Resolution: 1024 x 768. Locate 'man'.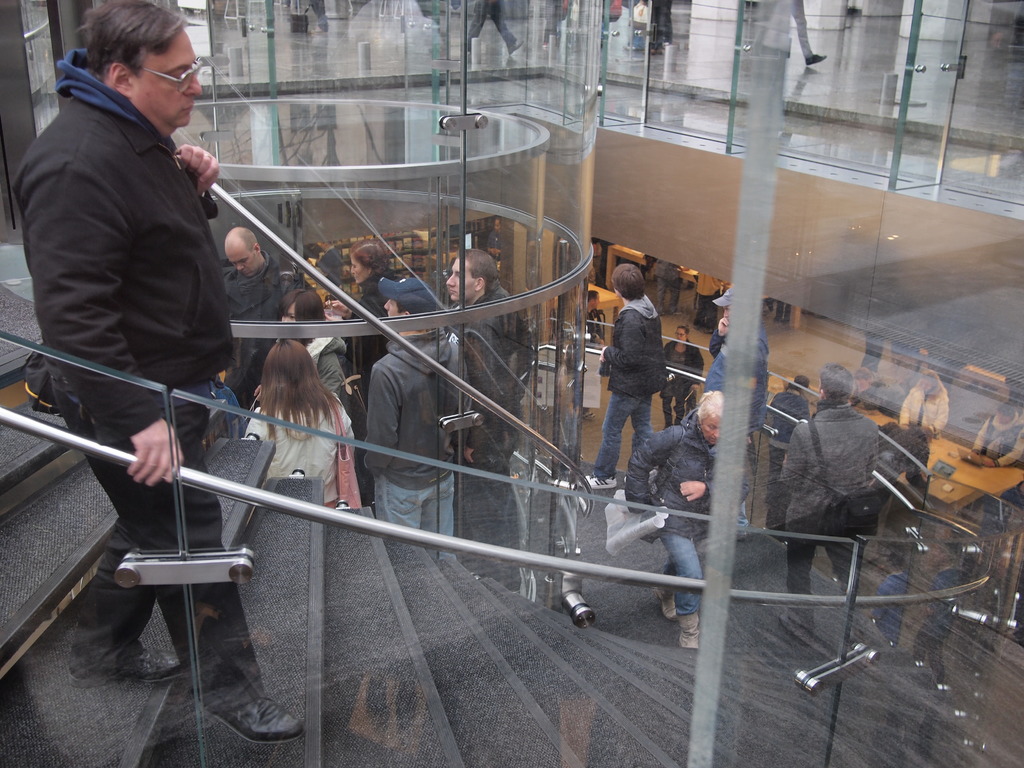
212/229/306/419.
